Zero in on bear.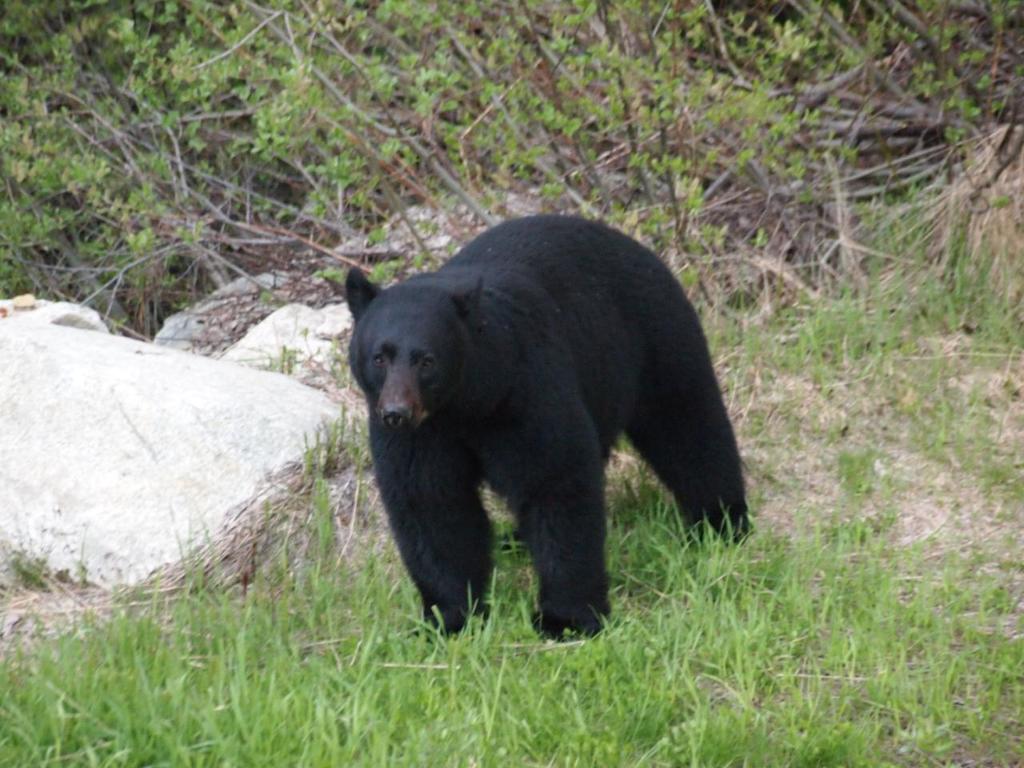
Zeroed in: select_region(346, 213, 753, 634).
